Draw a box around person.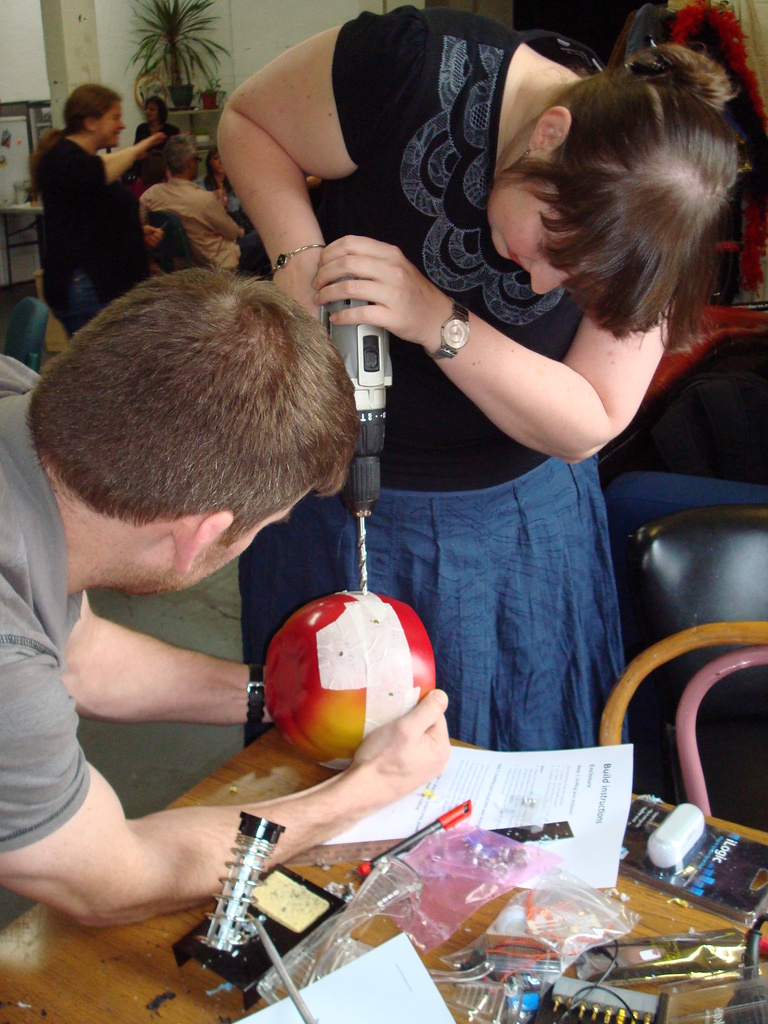
[x1=22, y1=73, x2=202, y2=335].
